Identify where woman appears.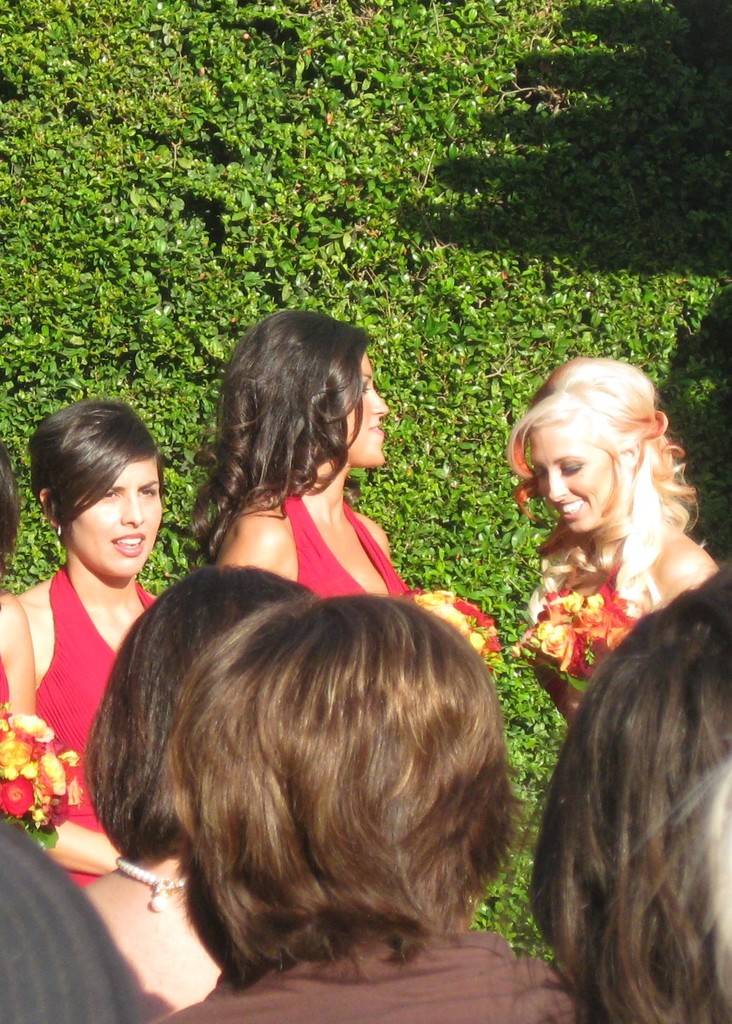
Appears at BBox(0, 395, 196, 870).
